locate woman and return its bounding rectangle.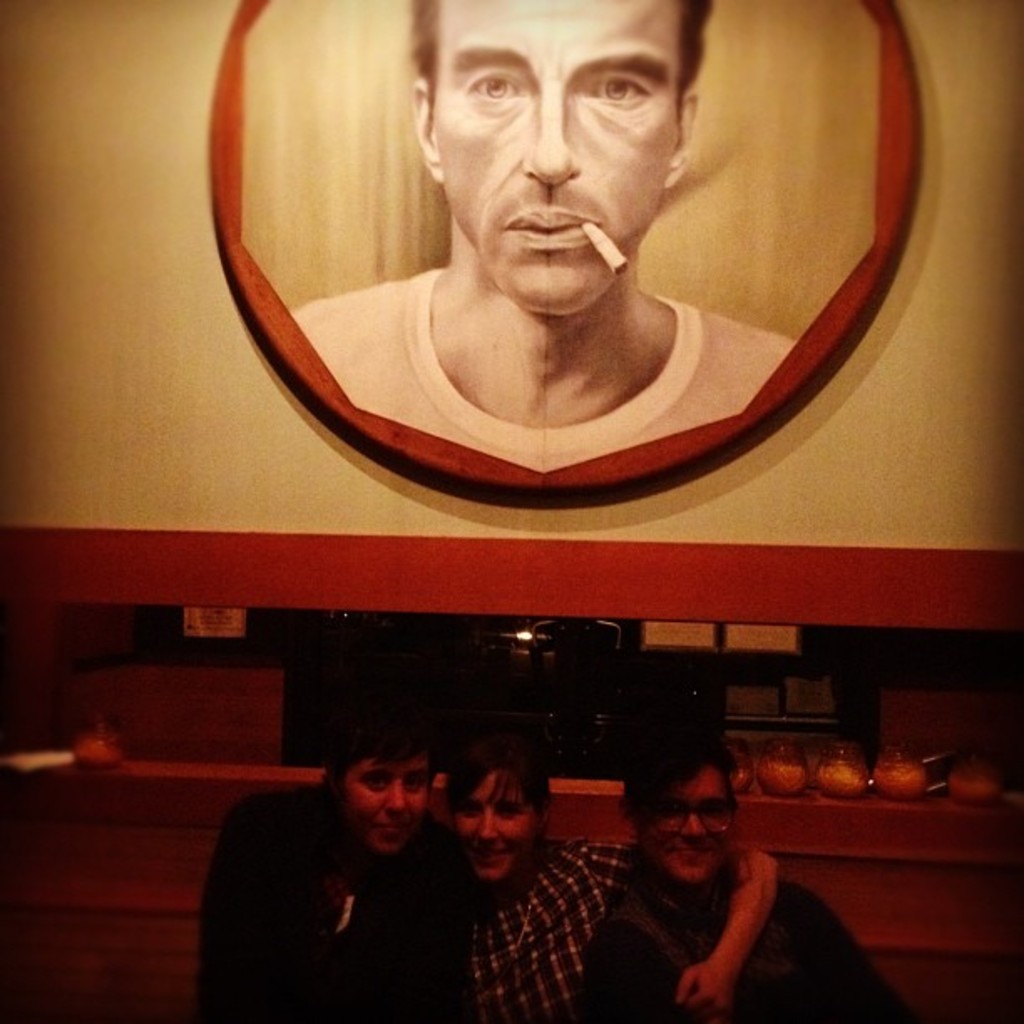
detection(433, 721, 783, 1022).
